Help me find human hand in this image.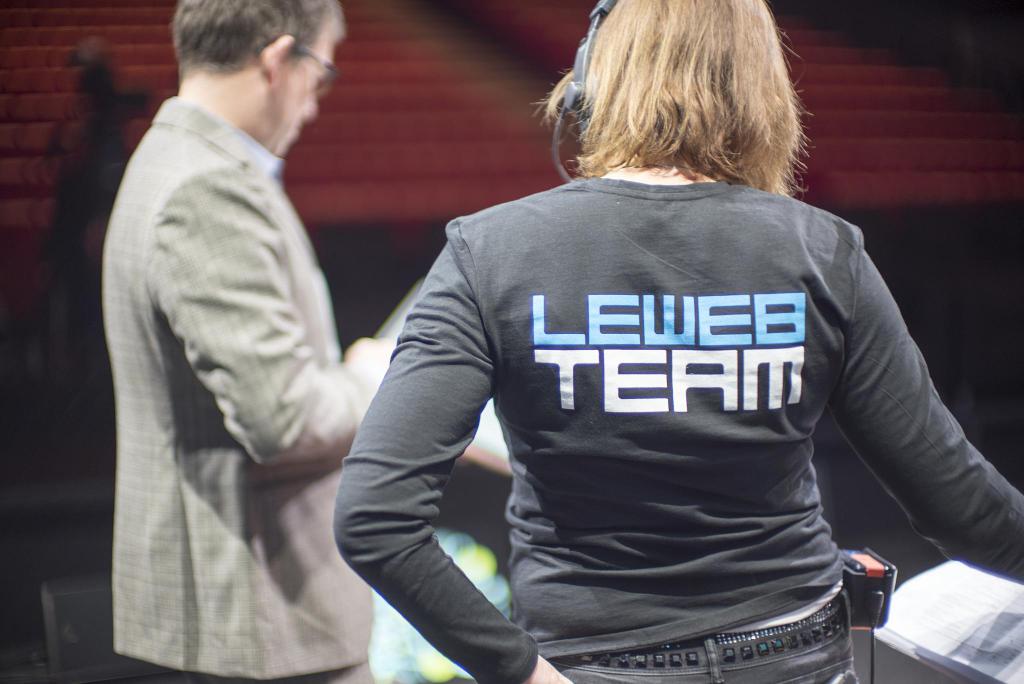
Found it: region(344, 337, 399, 380).
